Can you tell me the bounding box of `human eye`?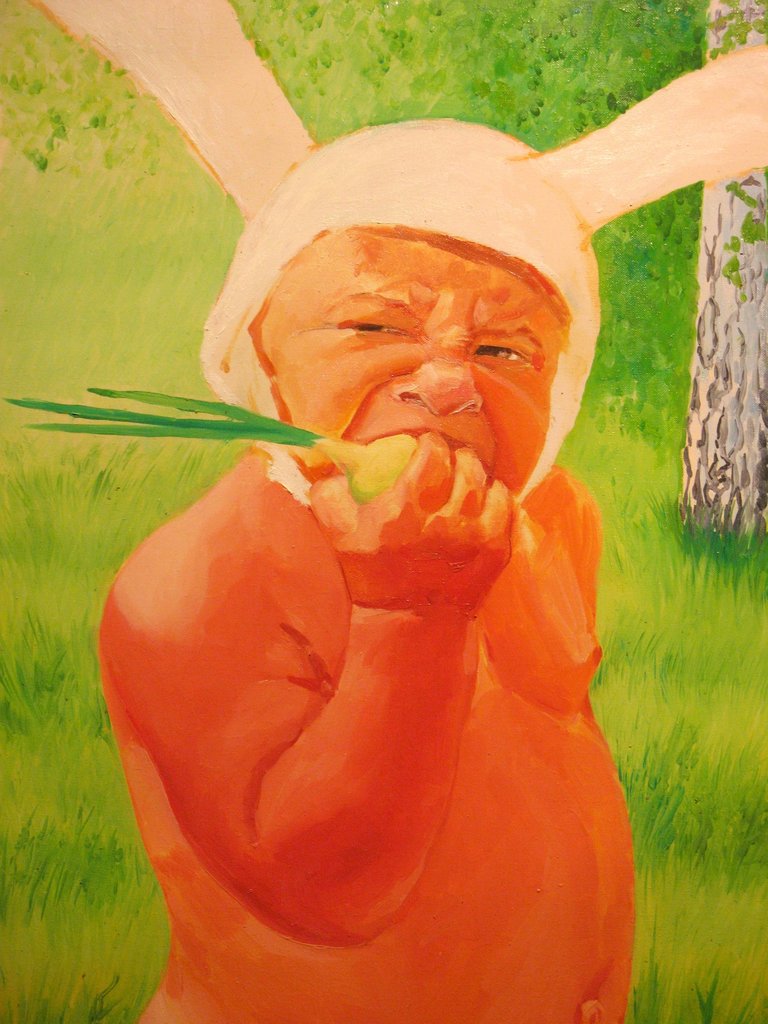
[x1=327, y1=310, x2=417, y2=344].
